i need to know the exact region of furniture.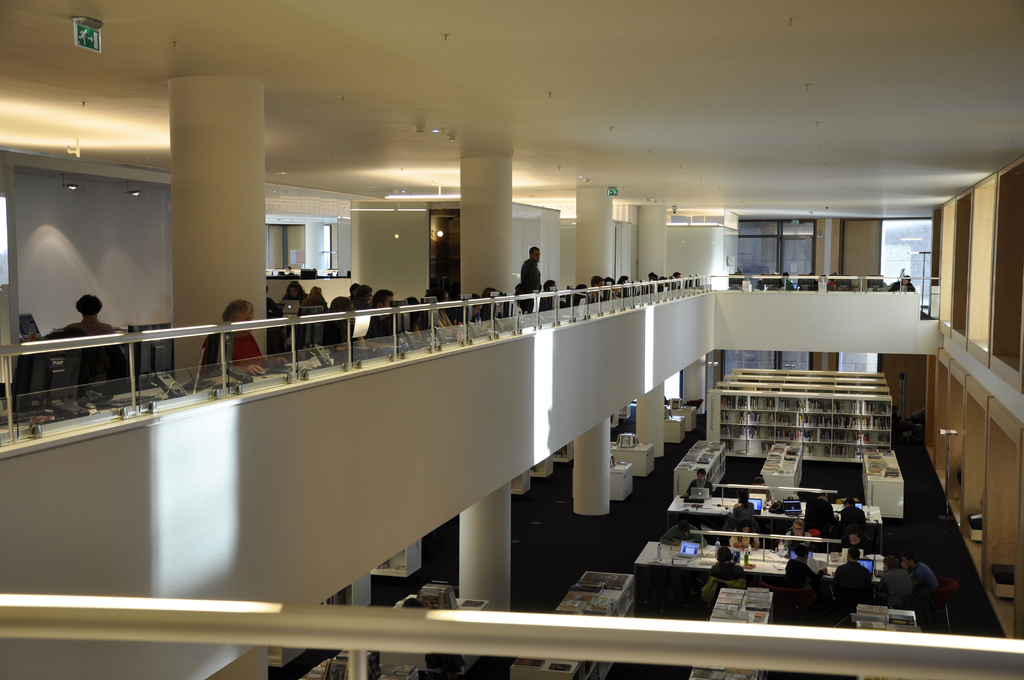
Region: BBox(371, 535, 426, 578).
